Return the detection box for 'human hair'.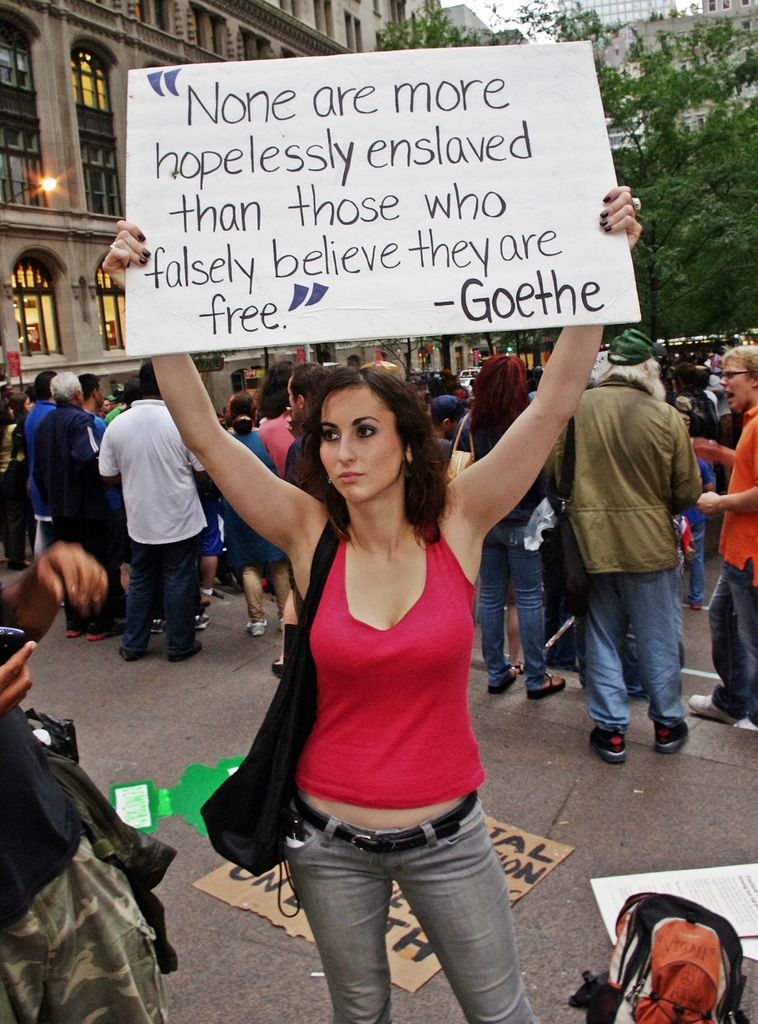
[467,357,529,452].
